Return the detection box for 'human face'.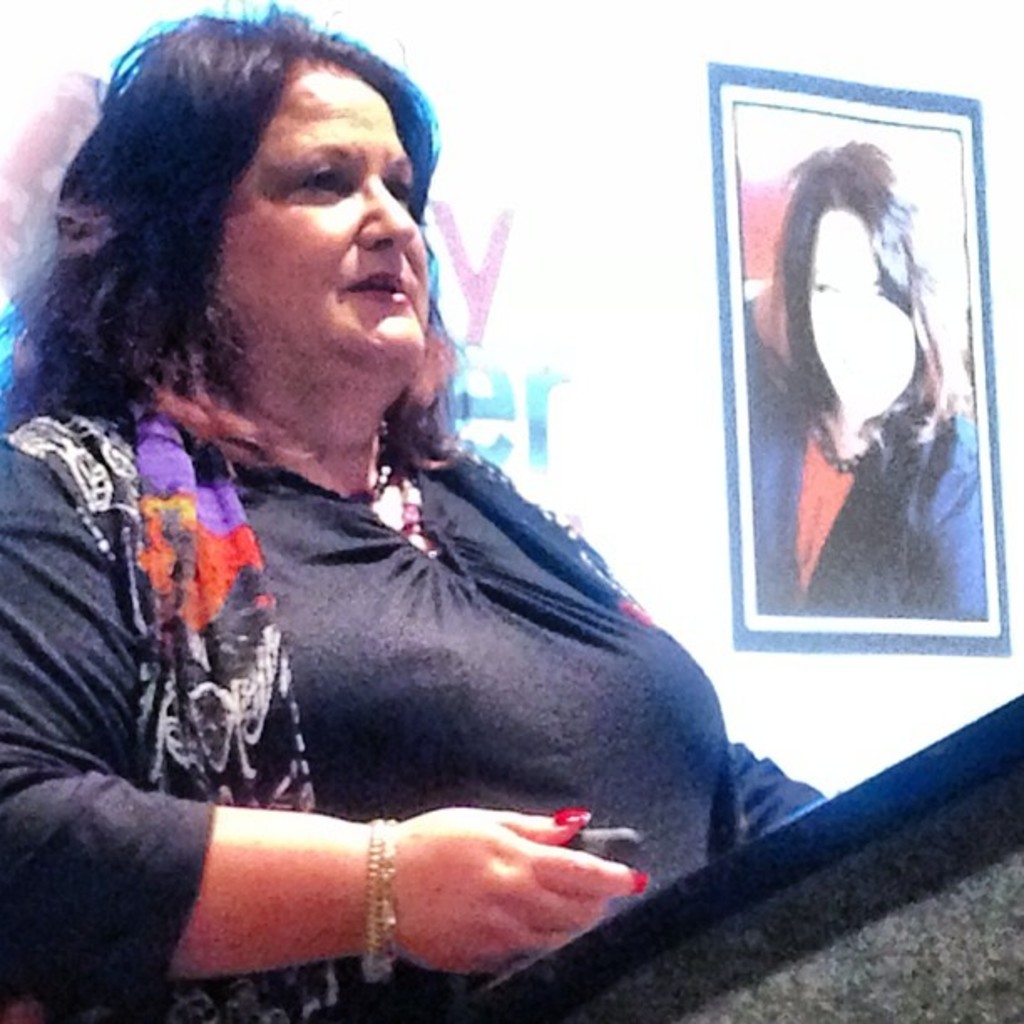
<bbox>221, 79, 432, 366</bbox>.
